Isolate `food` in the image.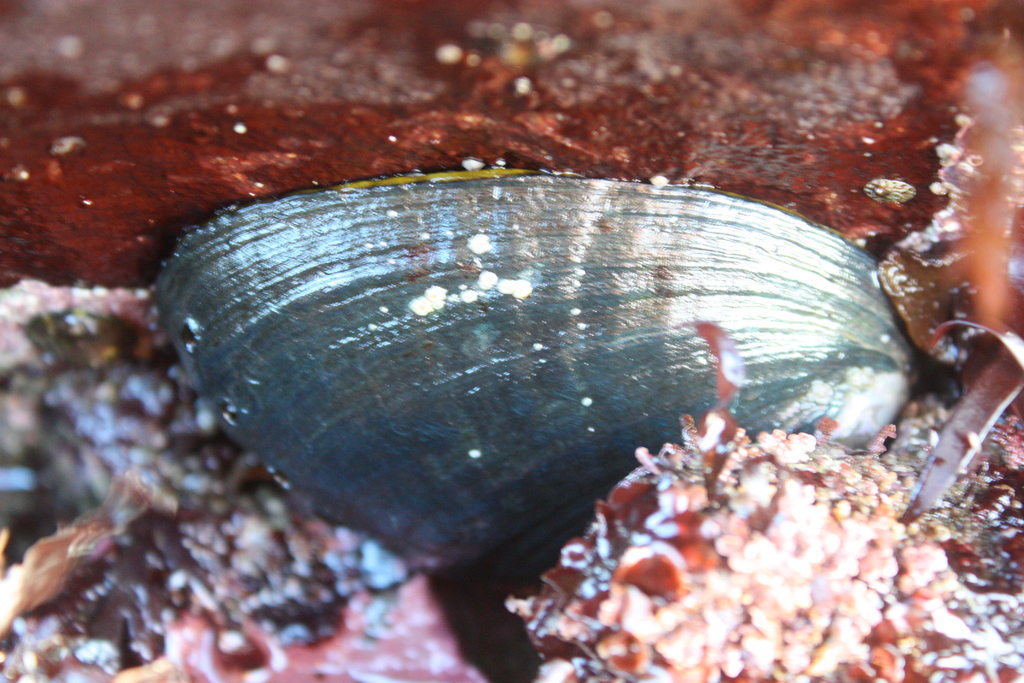
Isolated region: bbox=[0, 278, 493, 682].
